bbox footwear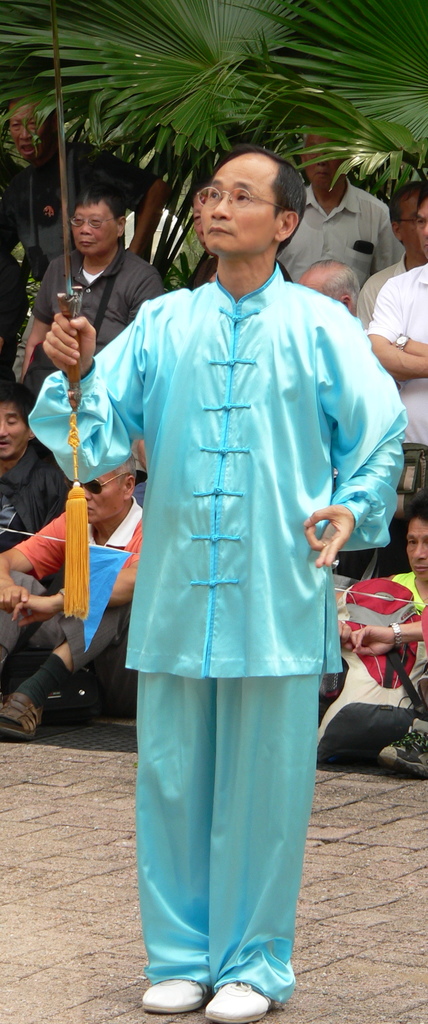
(left=381, top=720, right=427, bottom=781)
